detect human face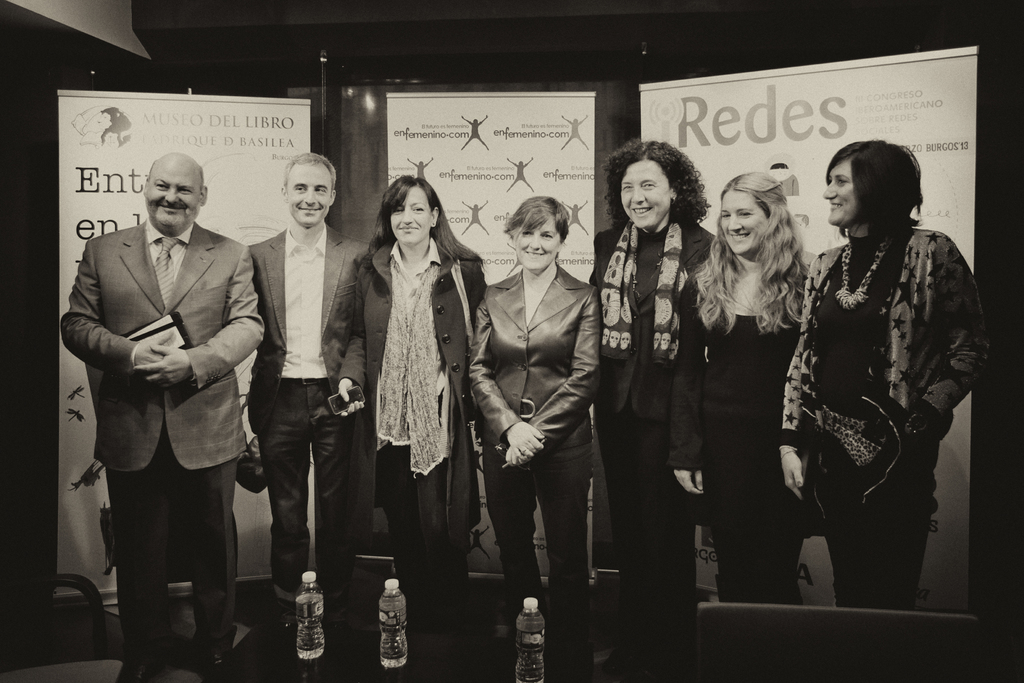
[519, 225, 558, 273]
